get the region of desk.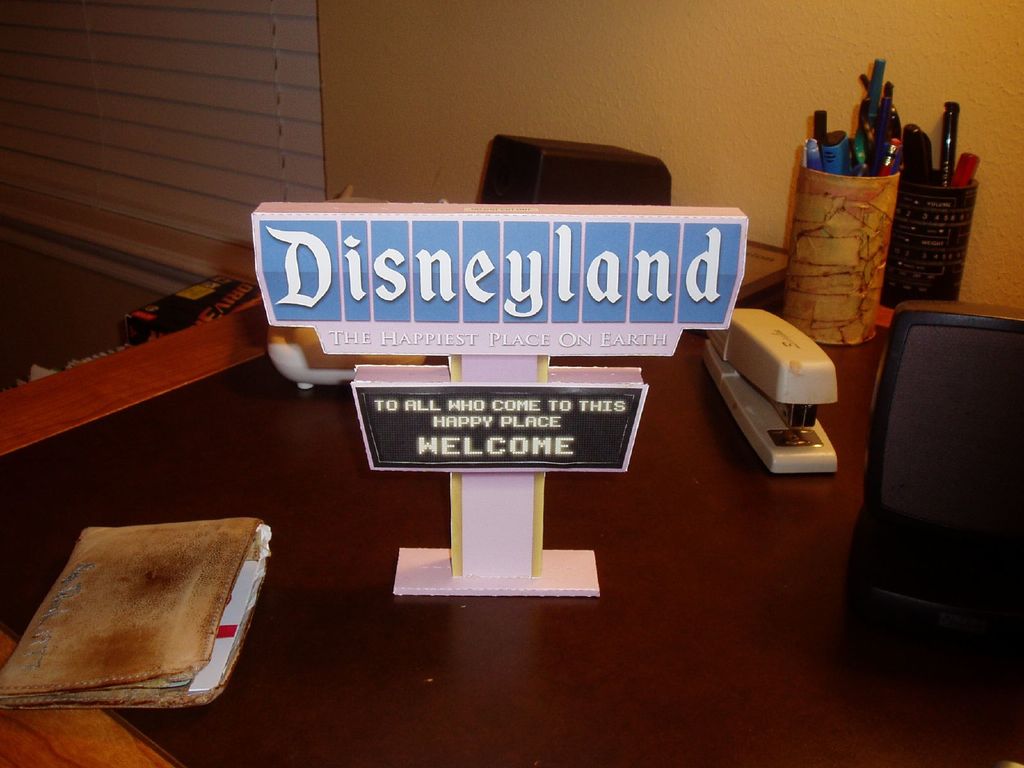
bbox(4, 307, 1023, 767).
